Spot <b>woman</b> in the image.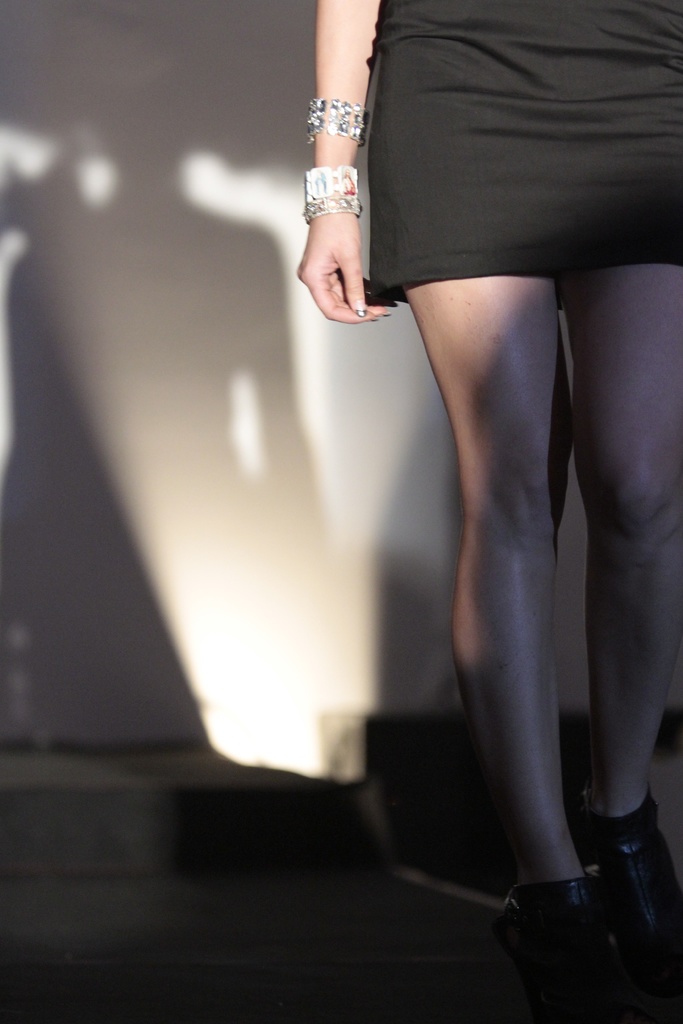
<b>woman</b> found at BBox(272, 0, 682, 979).
